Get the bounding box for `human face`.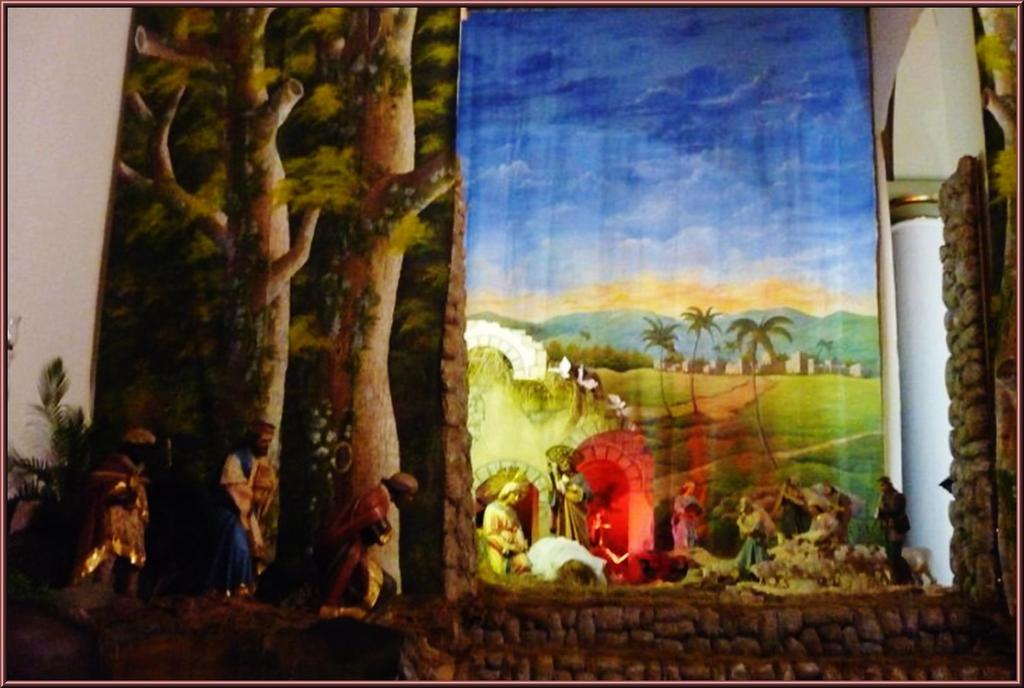
select_region(396, 489, 414, 509).
